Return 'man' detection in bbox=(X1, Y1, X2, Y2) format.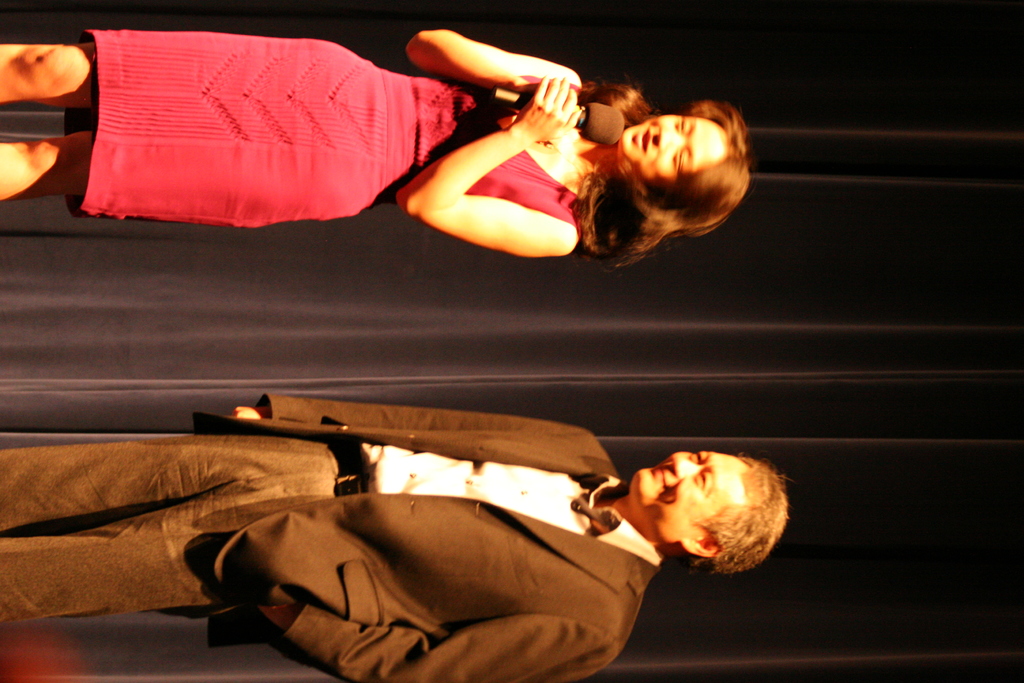
bbox=(68, 400, 771, 667).
